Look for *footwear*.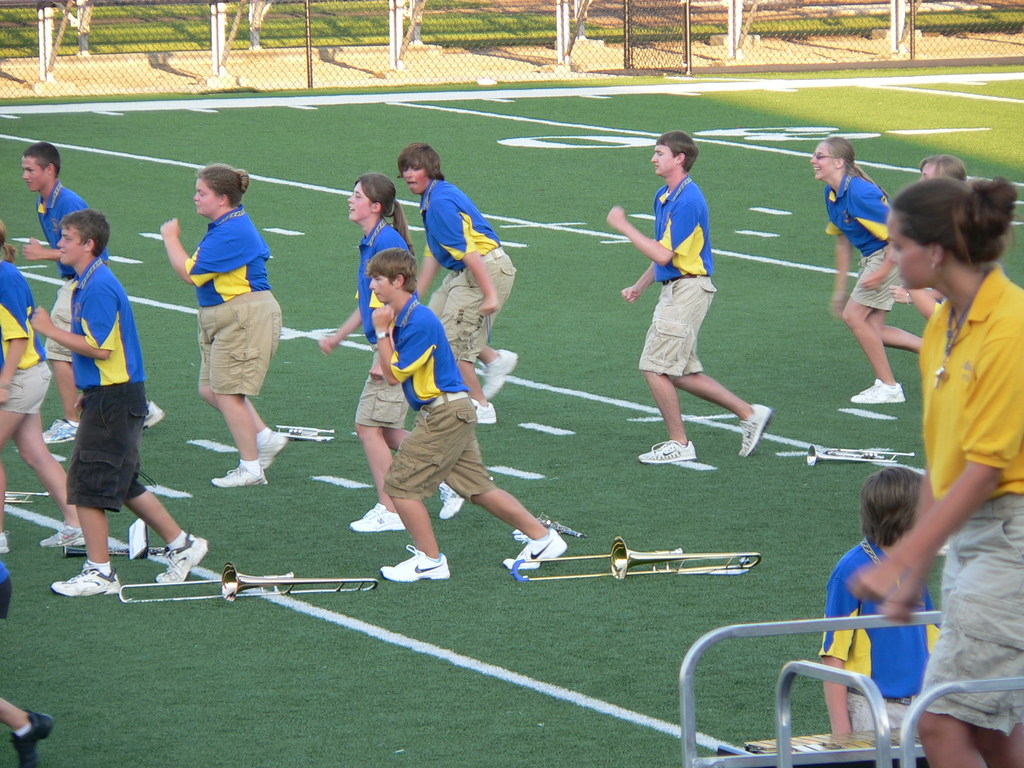
Found: (x1=40, y1=524, x2=86, y2=545).
